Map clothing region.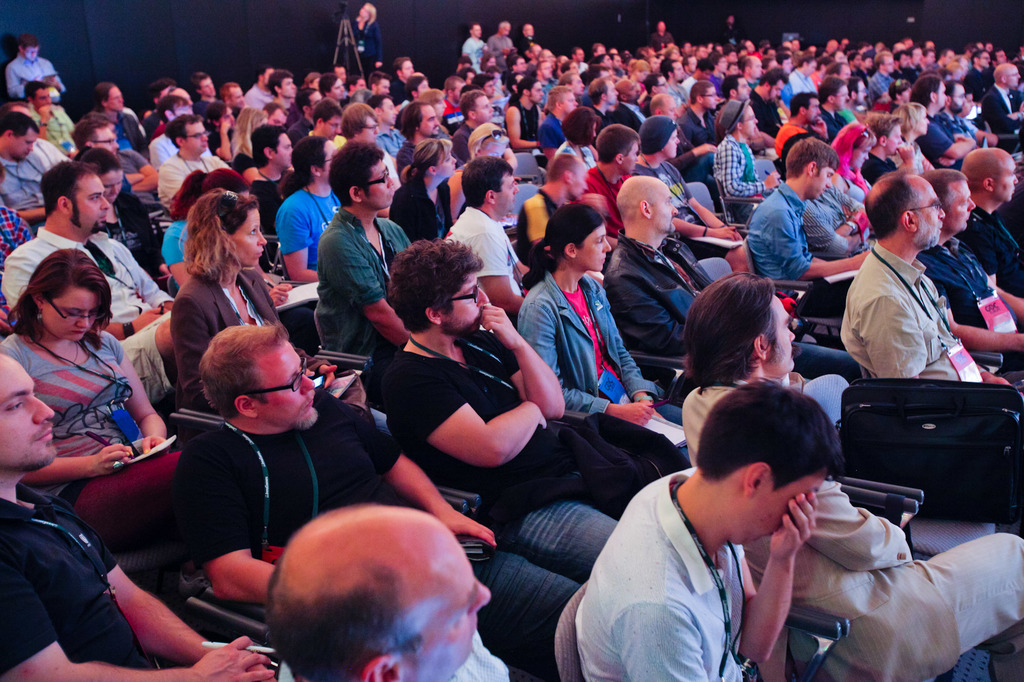
Mapped to (left=372, top=310, right=664, bottom=567).
